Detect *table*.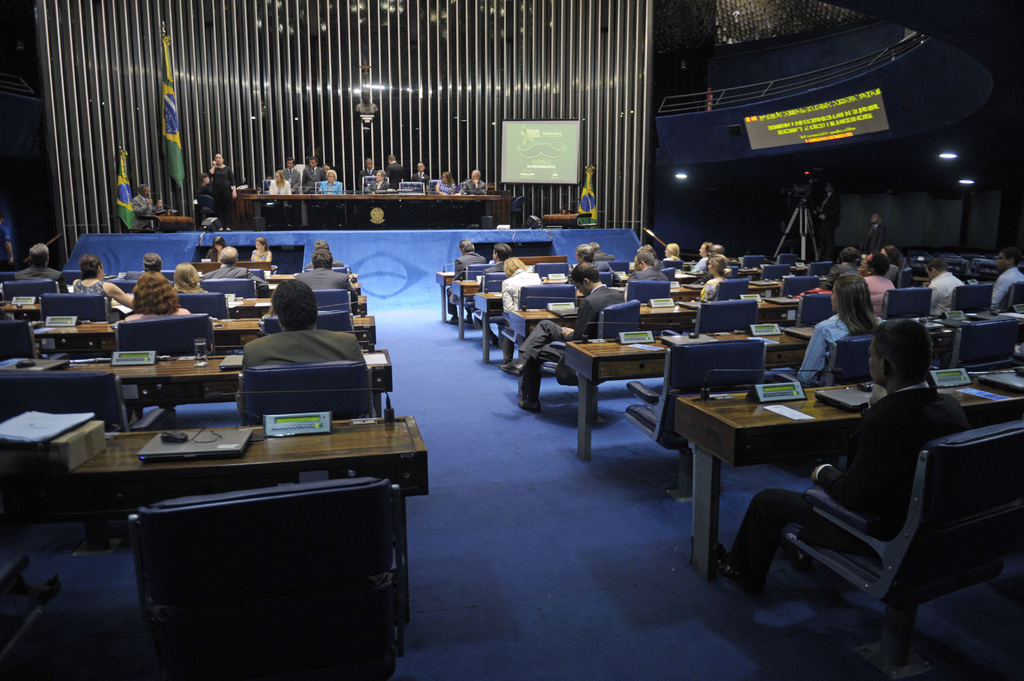
Detected at 507/285/817/398.
